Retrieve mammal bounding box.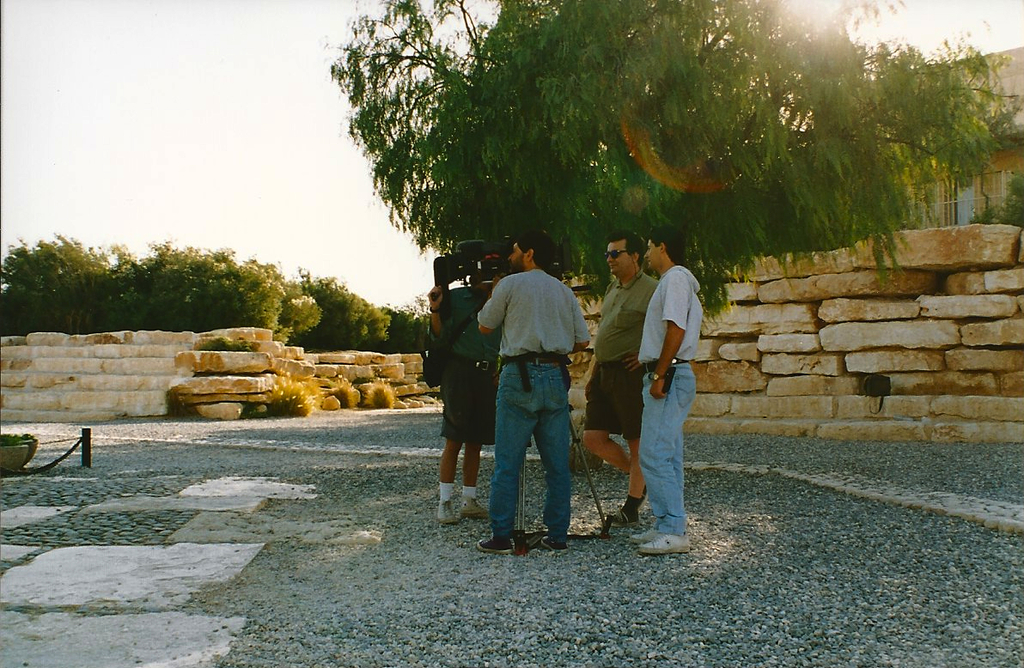
Bounding box: [478, 234, 593, 554].
